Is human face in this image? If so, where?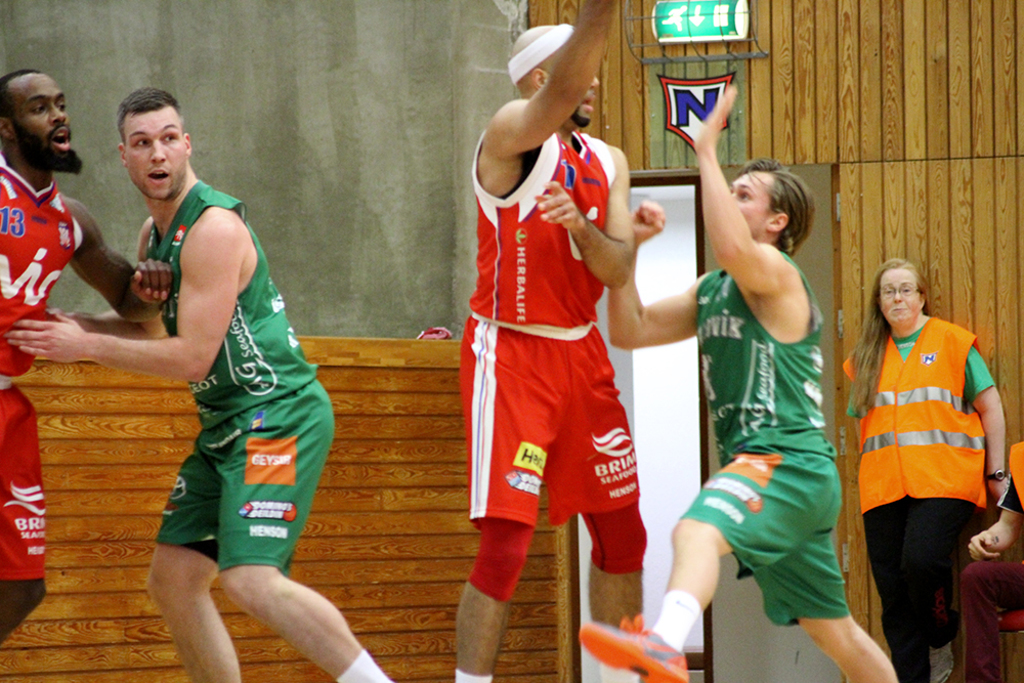
Yes, at <bbox>120, 105, 190, 201</bbox>.
